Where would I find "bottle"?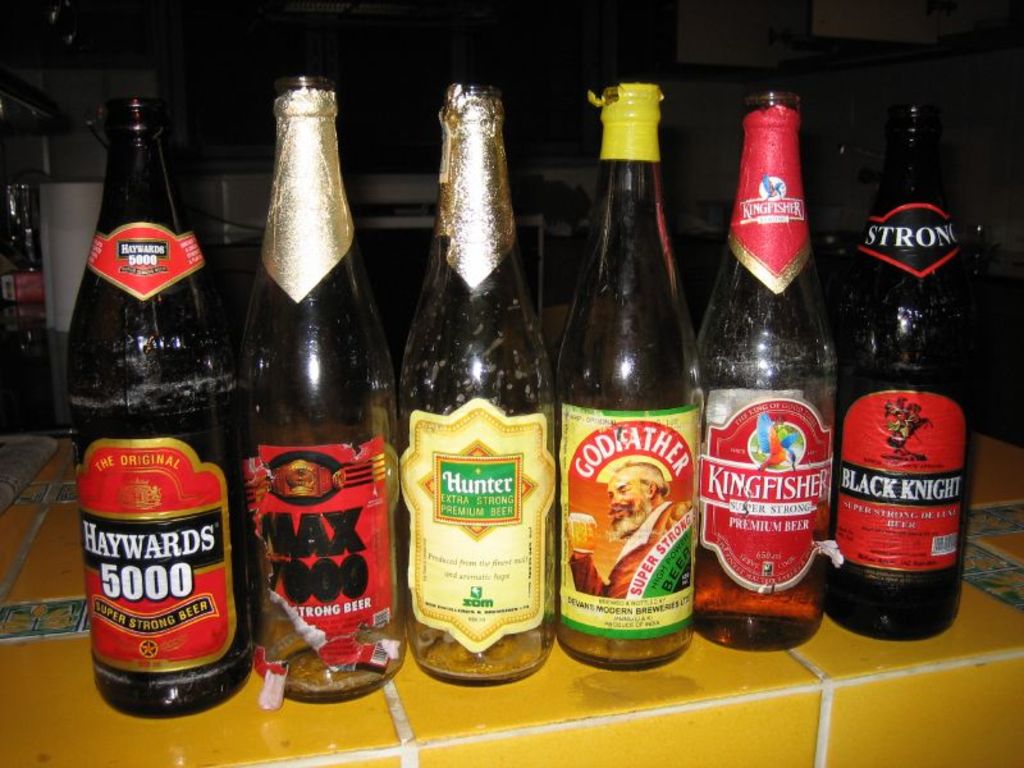
At [559, 82, 707, 677].
